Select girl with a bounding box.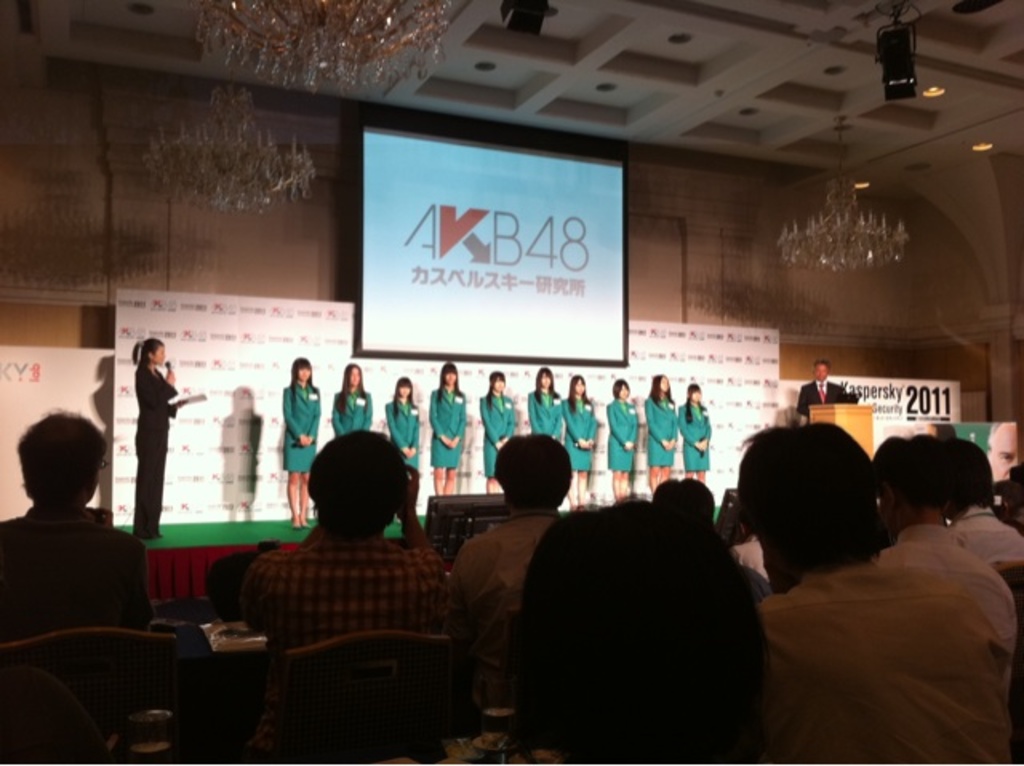
322:353:373:424.
